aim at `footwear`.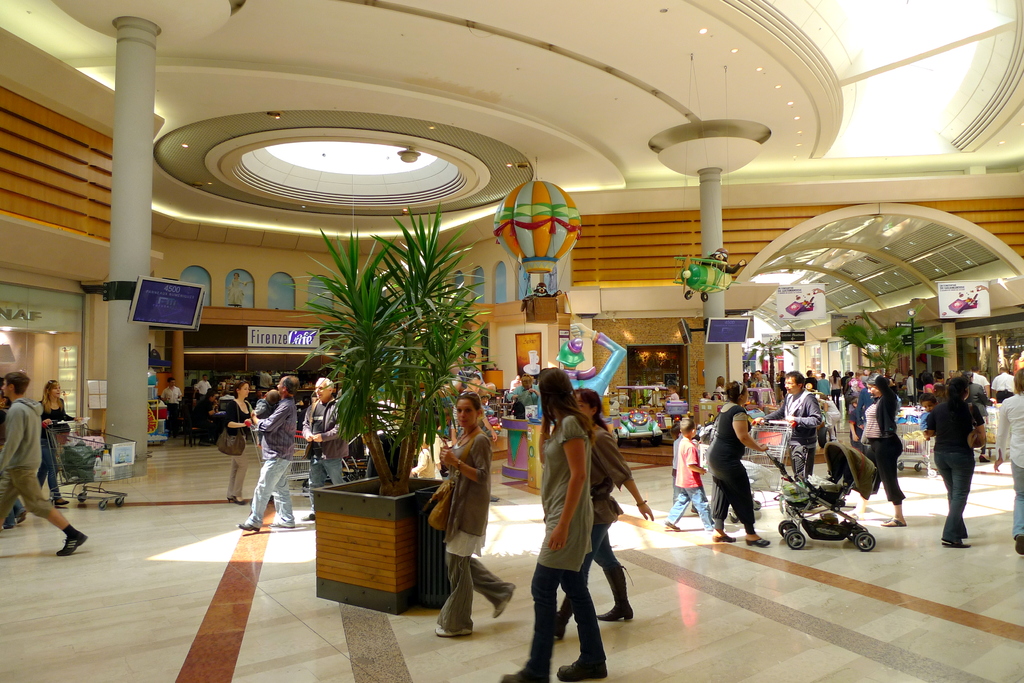
Aimed at box(664, 518, 681, 529).
